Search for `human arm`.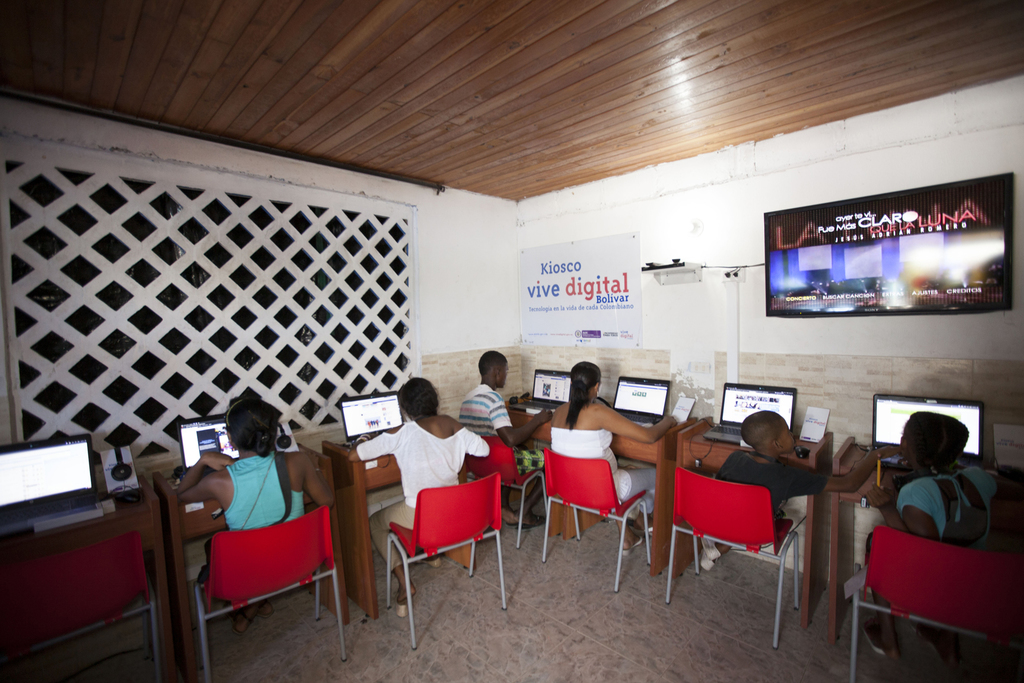
Found at [487, 399, 552, 449].
